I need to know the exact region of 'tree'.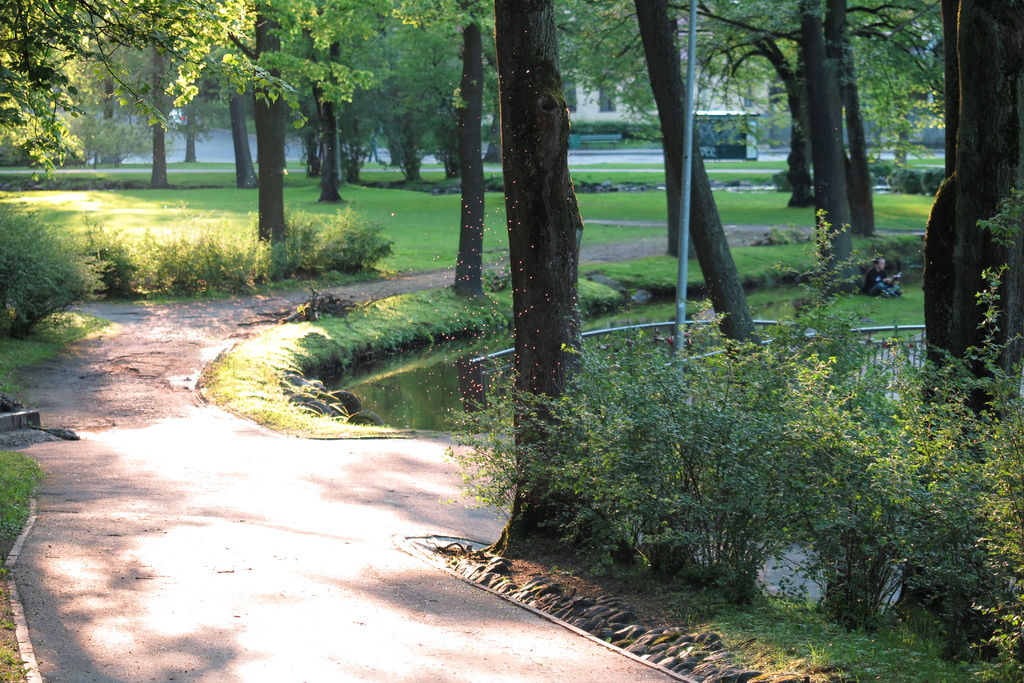
Region: <bbox>83, 20, 216, 173</bbox>.
